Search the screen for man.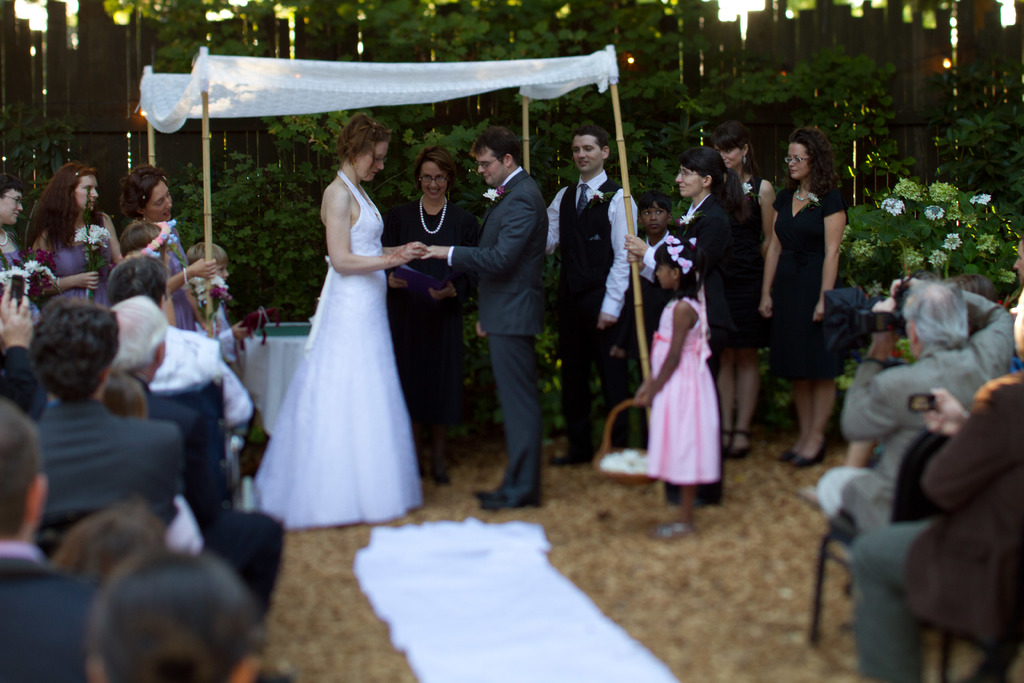
Found at box=[816, 274, 1023, 568].
